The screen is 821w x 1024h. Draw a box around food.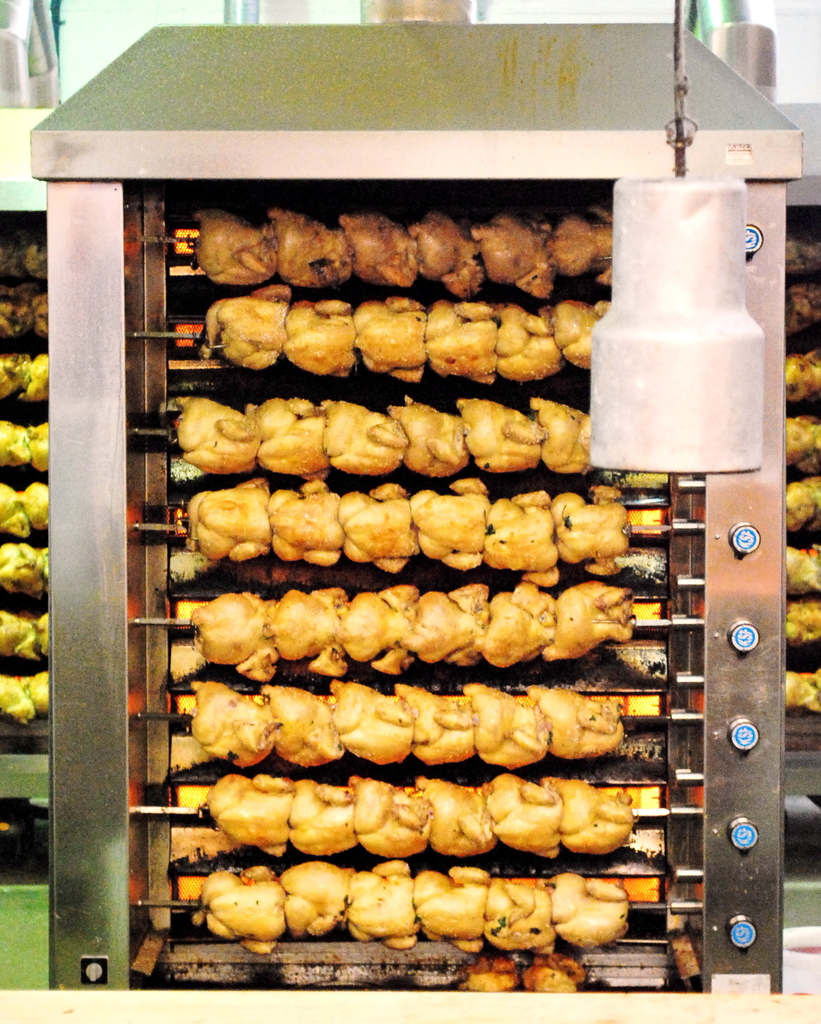
pyautogui.locateOnScreen(196, 209, 275, 292).
